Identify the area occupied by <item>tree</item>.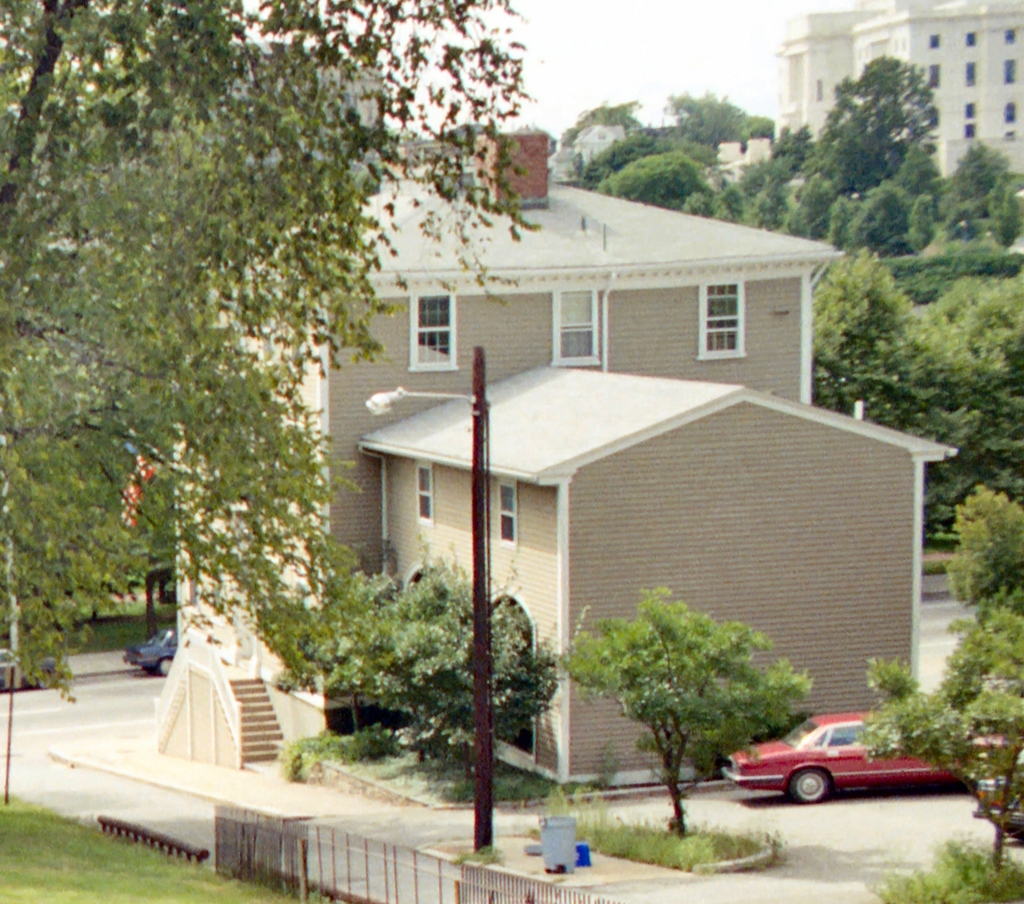
Area: BBox(578, 588, 824, 793).
